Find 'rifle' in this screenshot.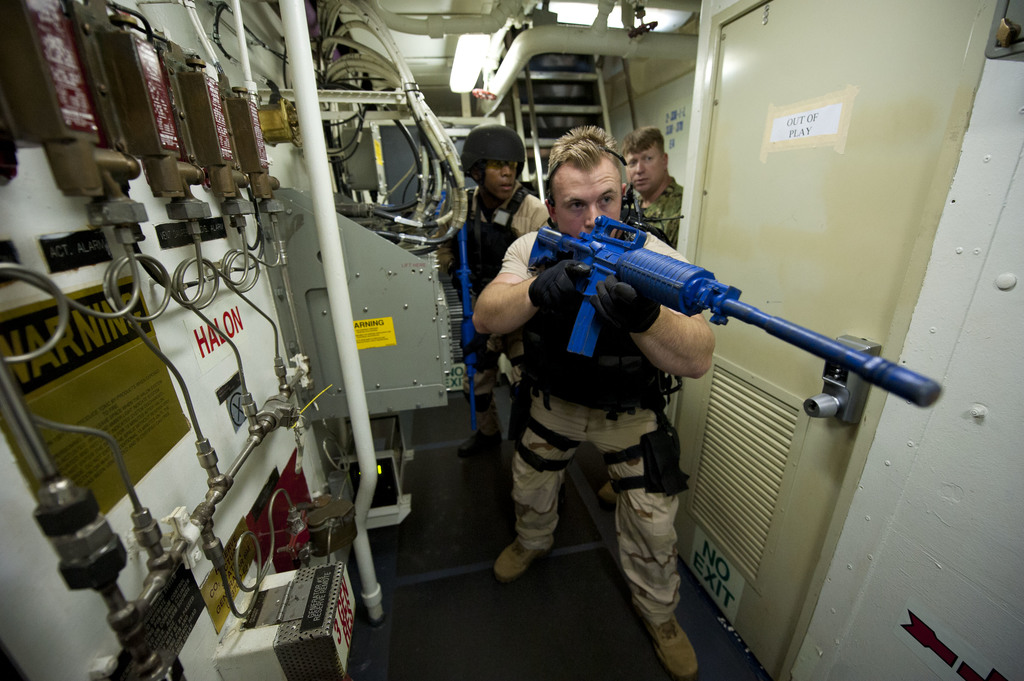
The bounding box for 'rifle' is <box>495,198,946,463</box>.
